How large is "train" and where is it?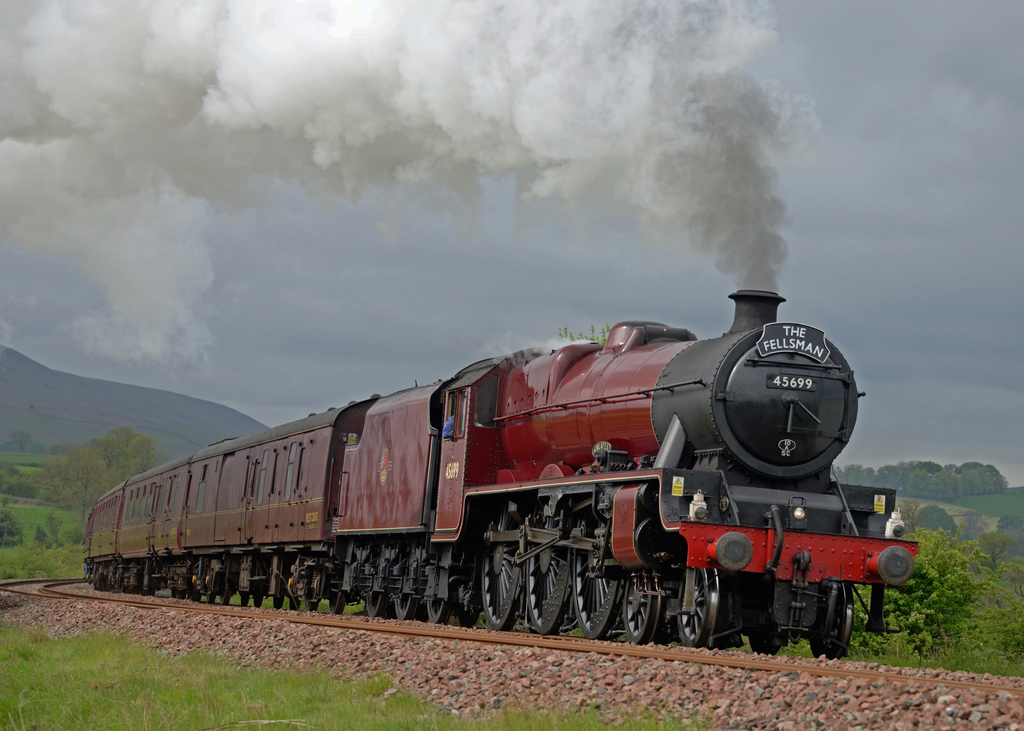
Bounding box: Rect(85, 289, 918, 658).
